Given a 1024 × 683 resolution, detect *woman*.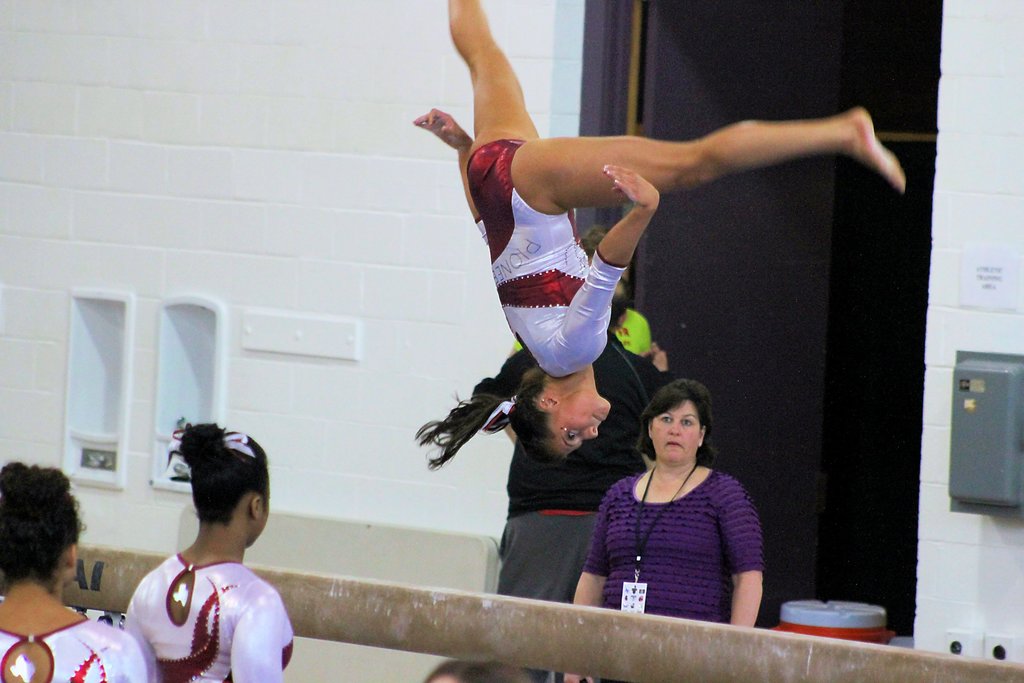
0 463 157 682.
